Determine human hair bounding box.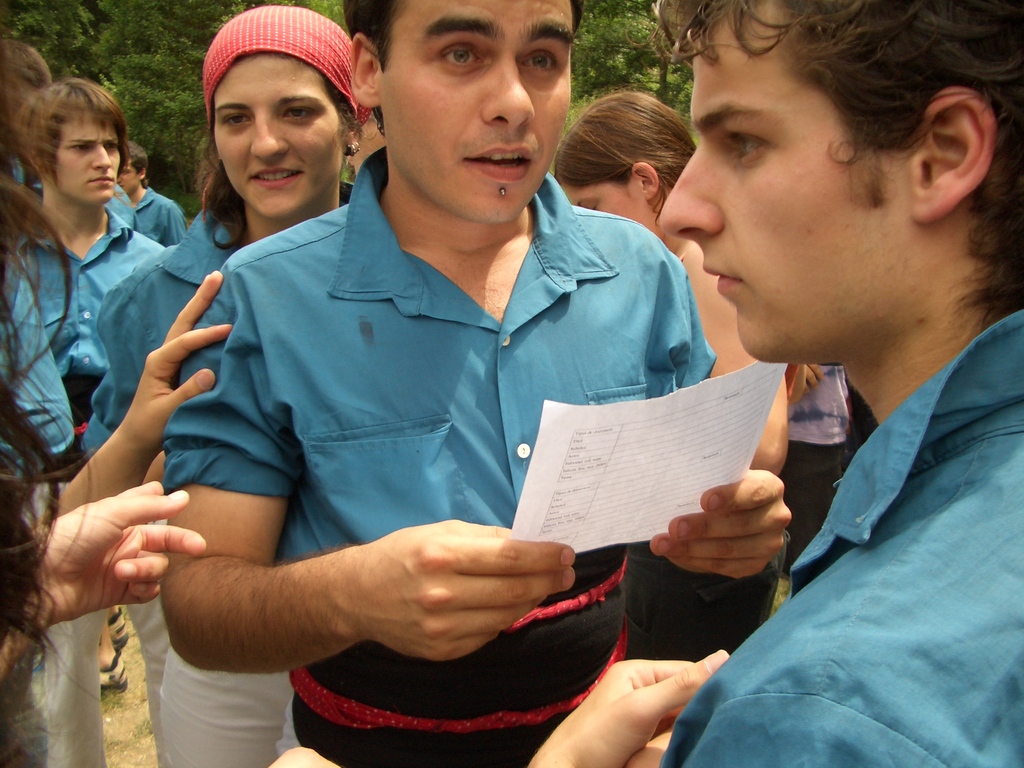
Determined: crop(562, 87, 694, 227).
